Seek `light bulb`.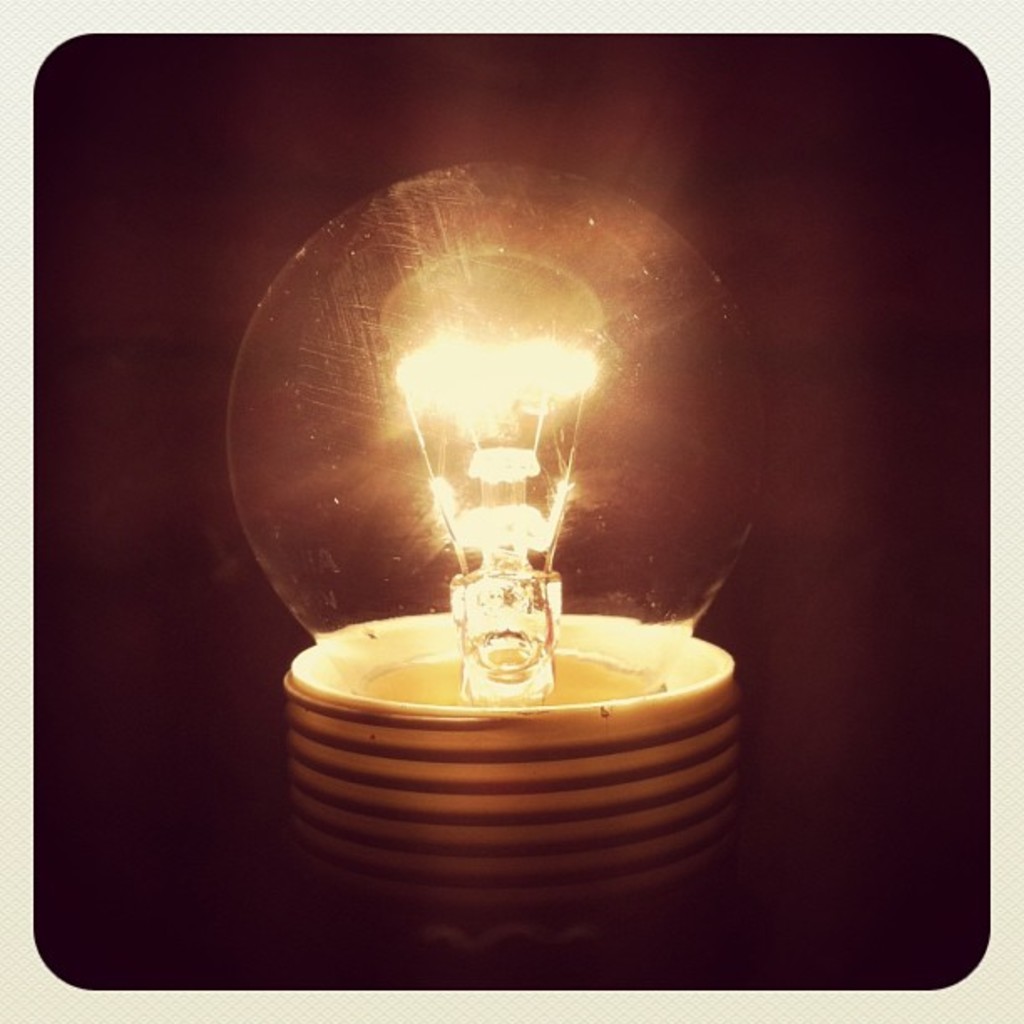
<bbox>224, 161, 771, 989</bbox>.
